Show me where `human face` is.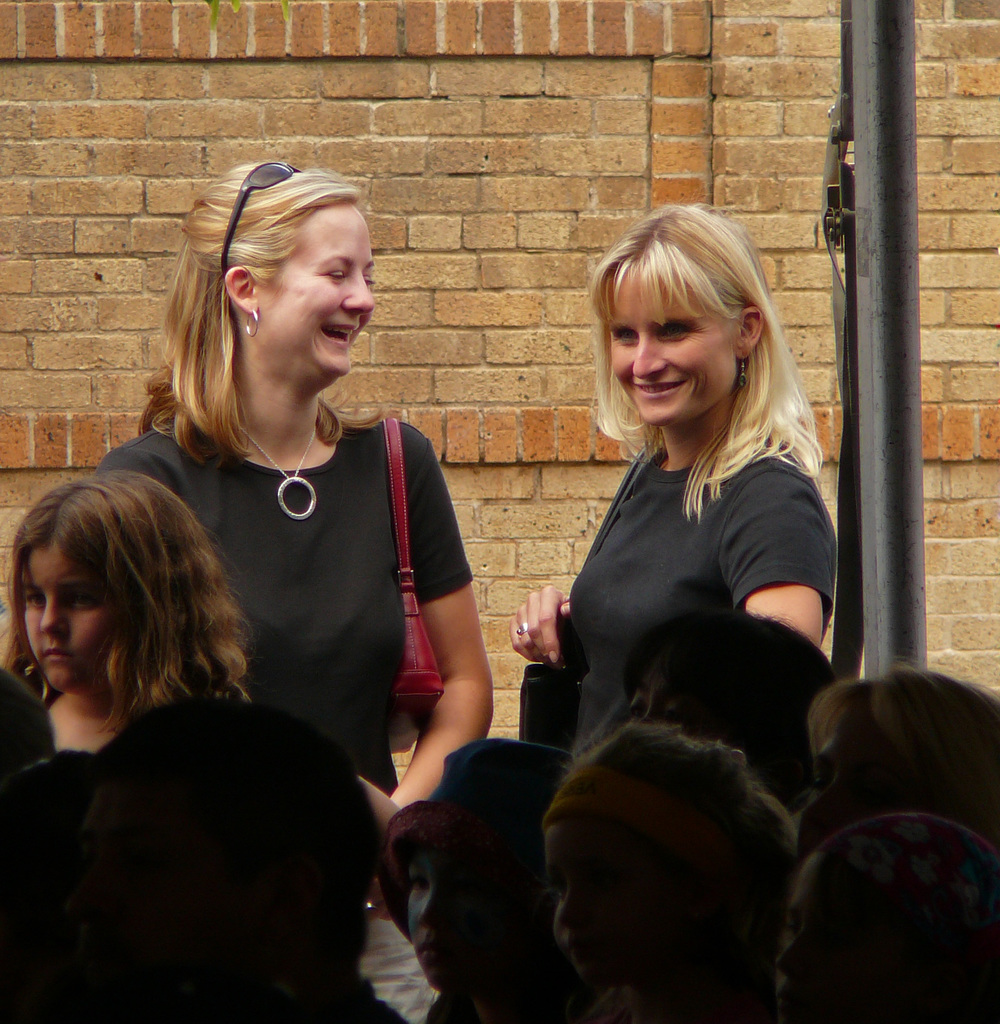
`human face` is at Rect(770, 856, 848, 1020).
